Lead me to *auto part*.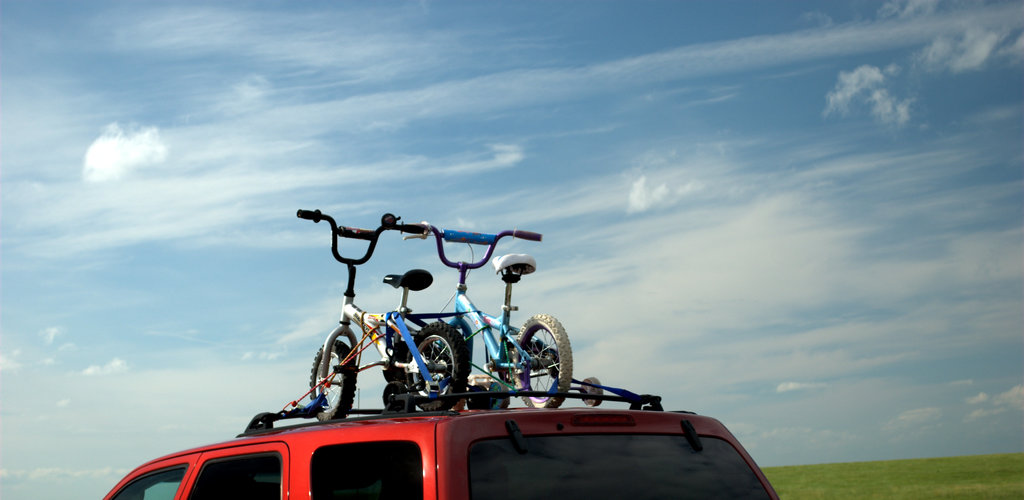
Lead to {"x1": 465, "y1": 435, "x2": 783, "y2": 499}.
